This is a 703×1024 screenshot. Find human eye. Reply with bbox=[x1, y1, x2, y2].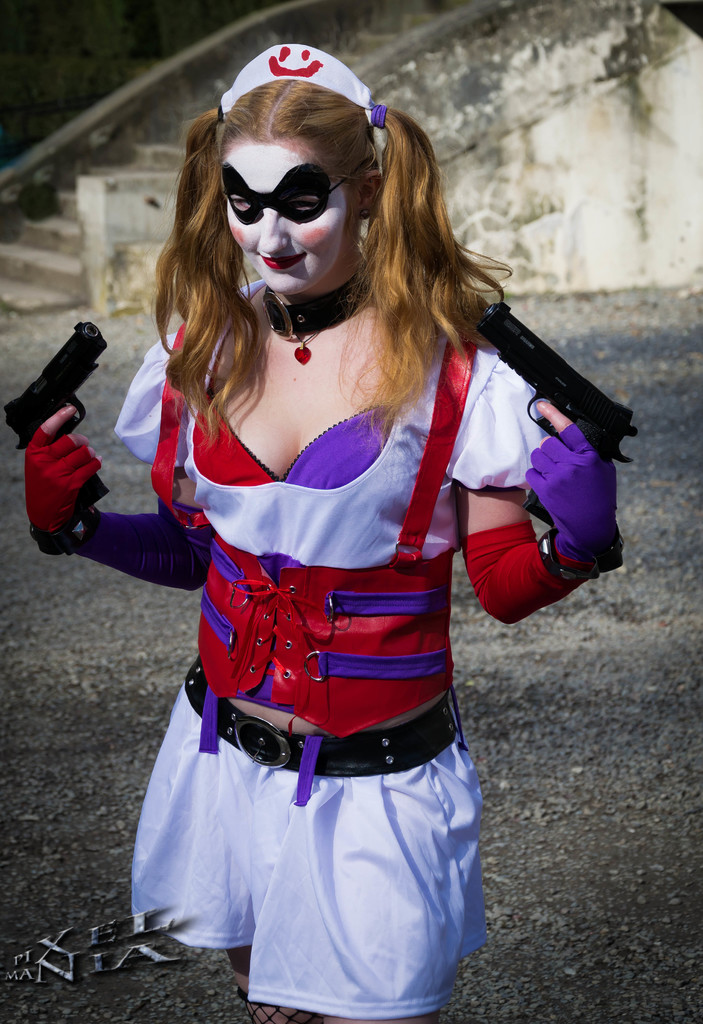
bbox=[227, 193, 249, 214].
